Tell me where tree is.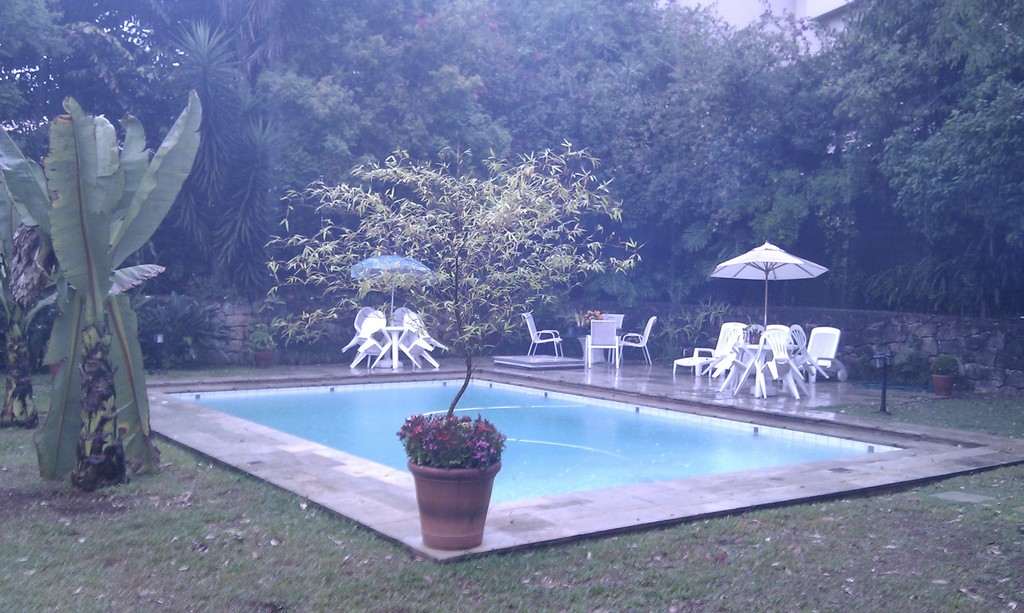
tree is at {"x1": 263, "y1": 136, "x2": 650, "y2": 433}.
